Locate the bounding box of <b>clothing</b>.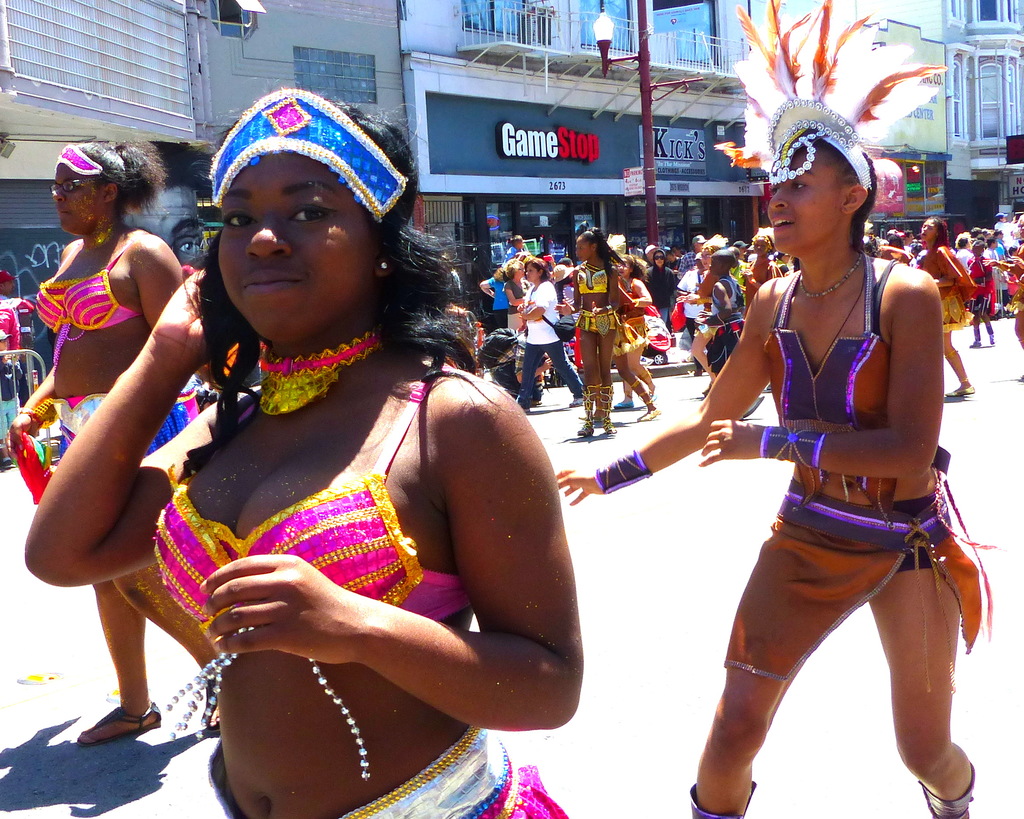
Bounding box: locate(509, 272, 585, 403).
